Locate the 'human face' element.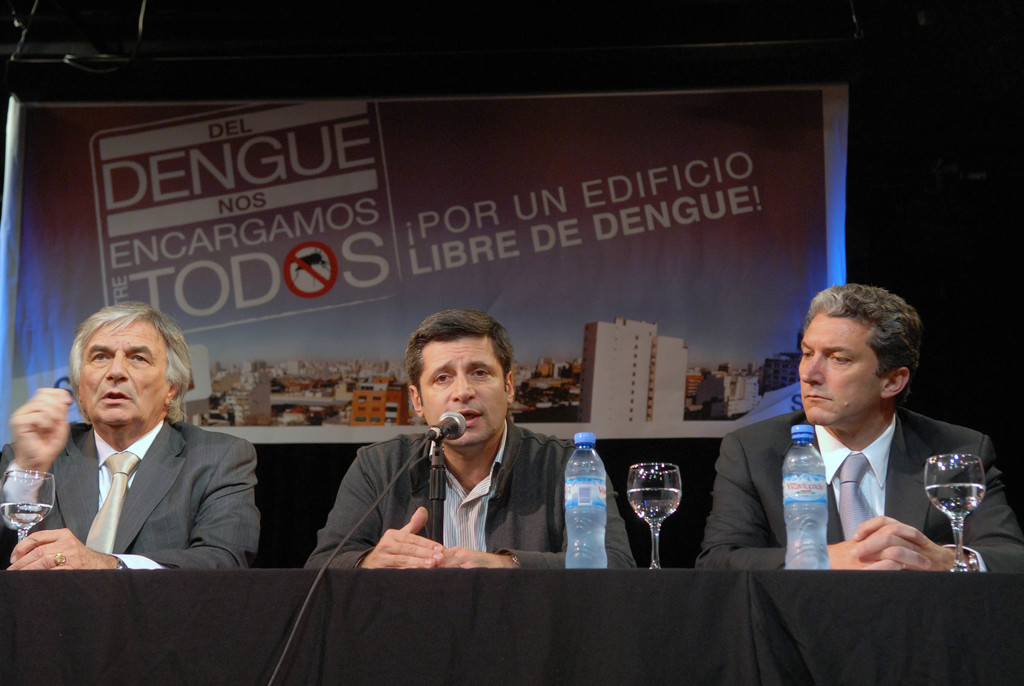
Element bbox: detection(799, 310, 885, 423).
